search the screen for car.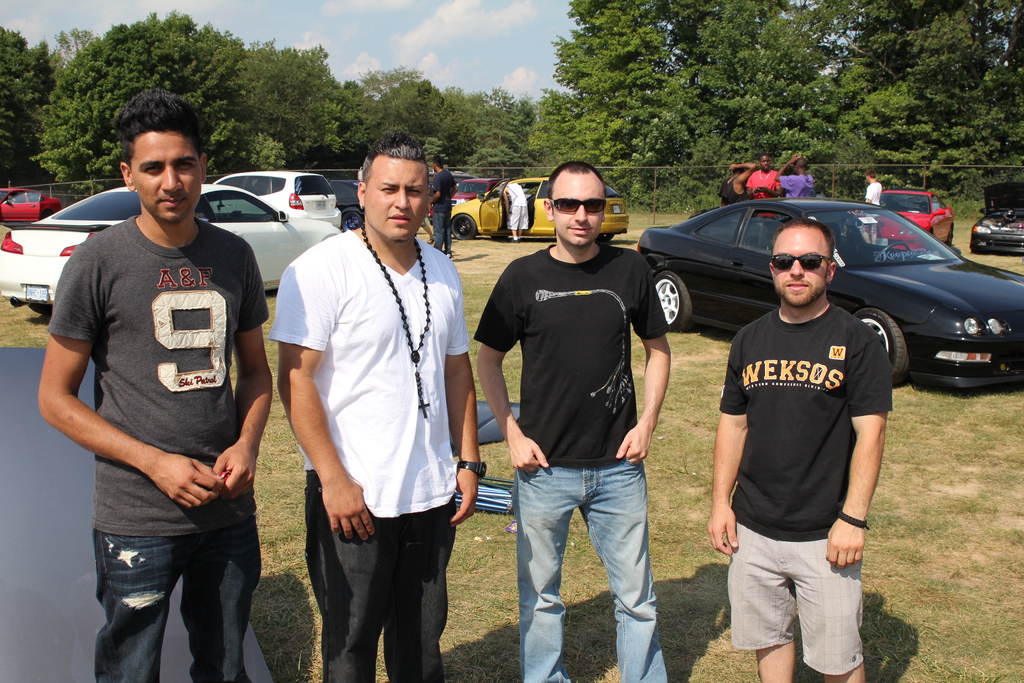
Found at bbox=(629, 192, 1023, 394).
